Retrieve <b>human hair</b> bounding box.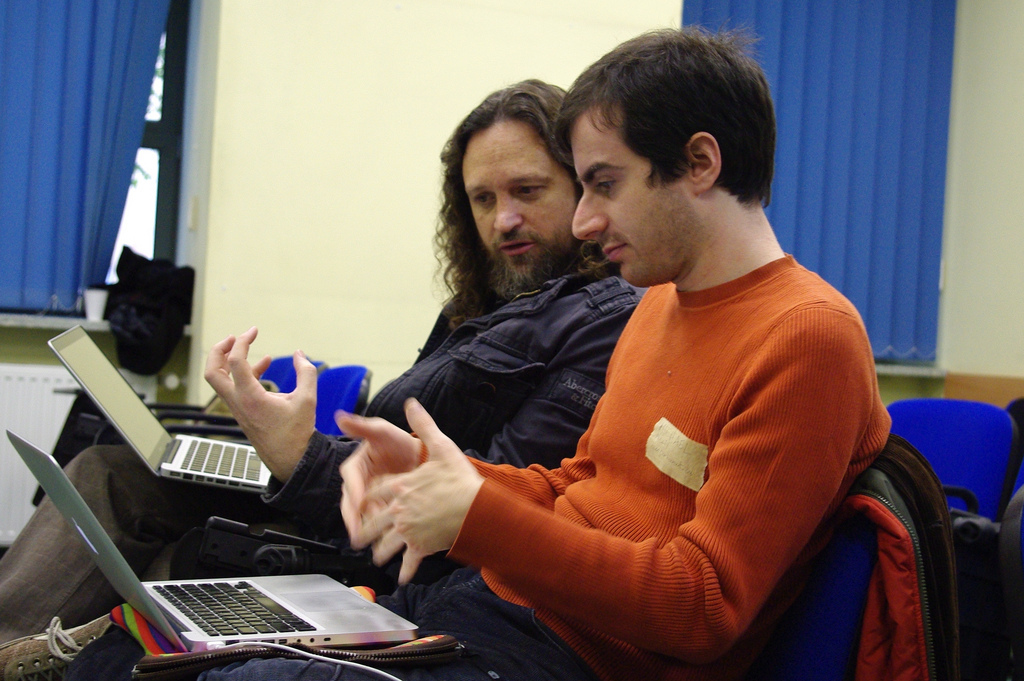
Bounding box: (left=559, top=26, right=783, bottom=234).
